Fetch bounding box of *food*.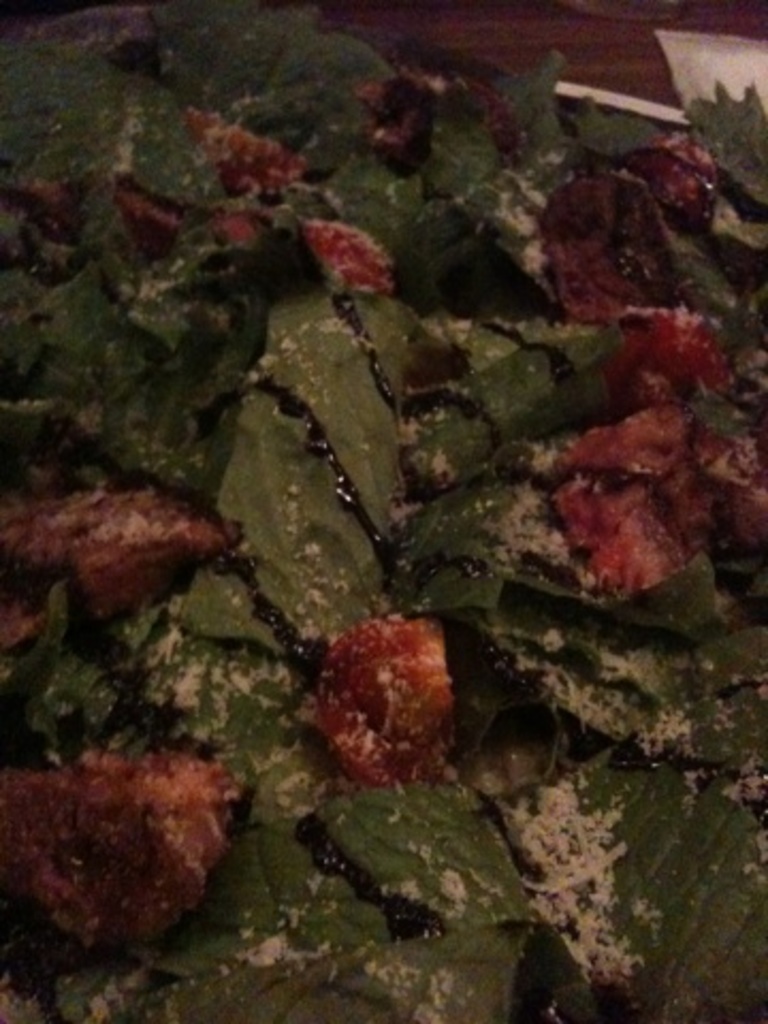
Bbox: [left=75, top=21, right=755, bottom=1023].
